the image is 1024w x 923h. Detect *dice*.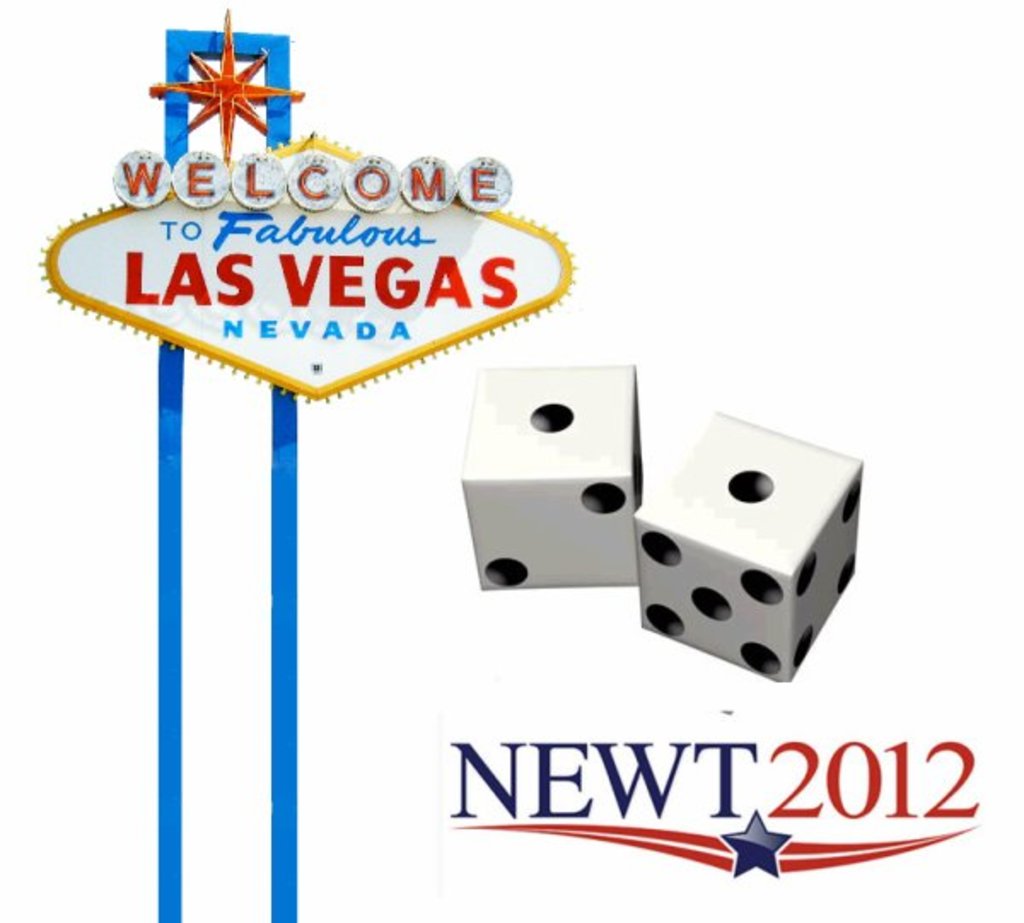
Detection: pyautogui.locateOnScreen(633, 408, 864, 677).
